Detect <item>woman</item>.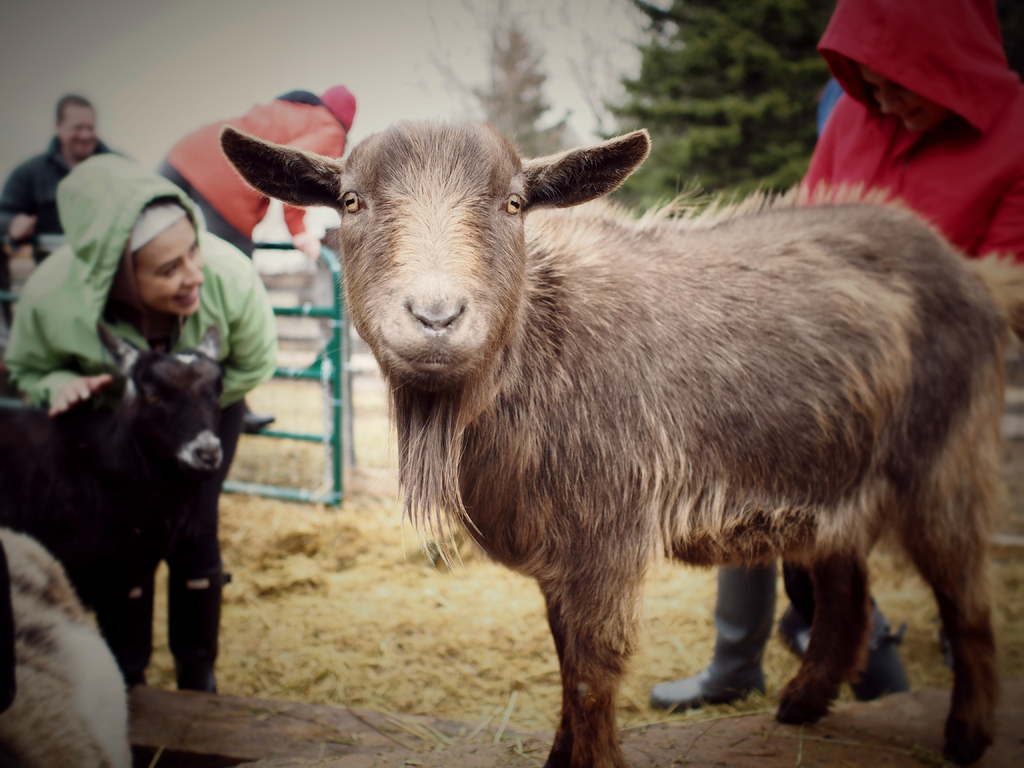
Detected at 4:153:278:696.
